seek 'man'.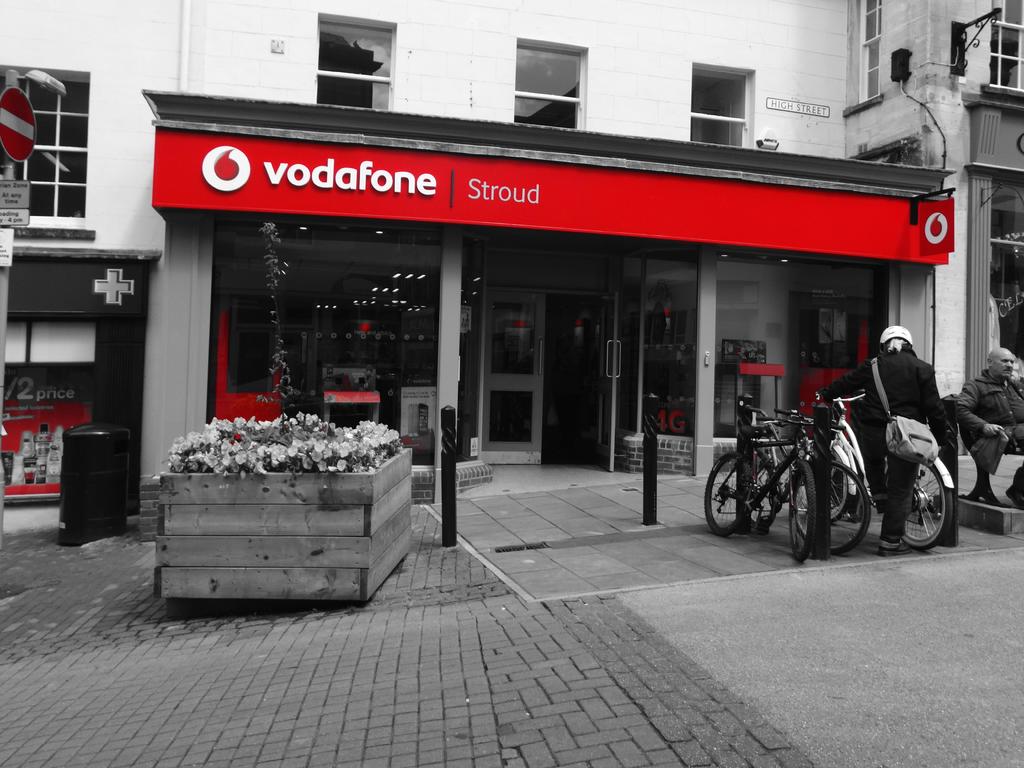
{"left": 959, "top": 349, "right": 1023, "bottom": 508}.
